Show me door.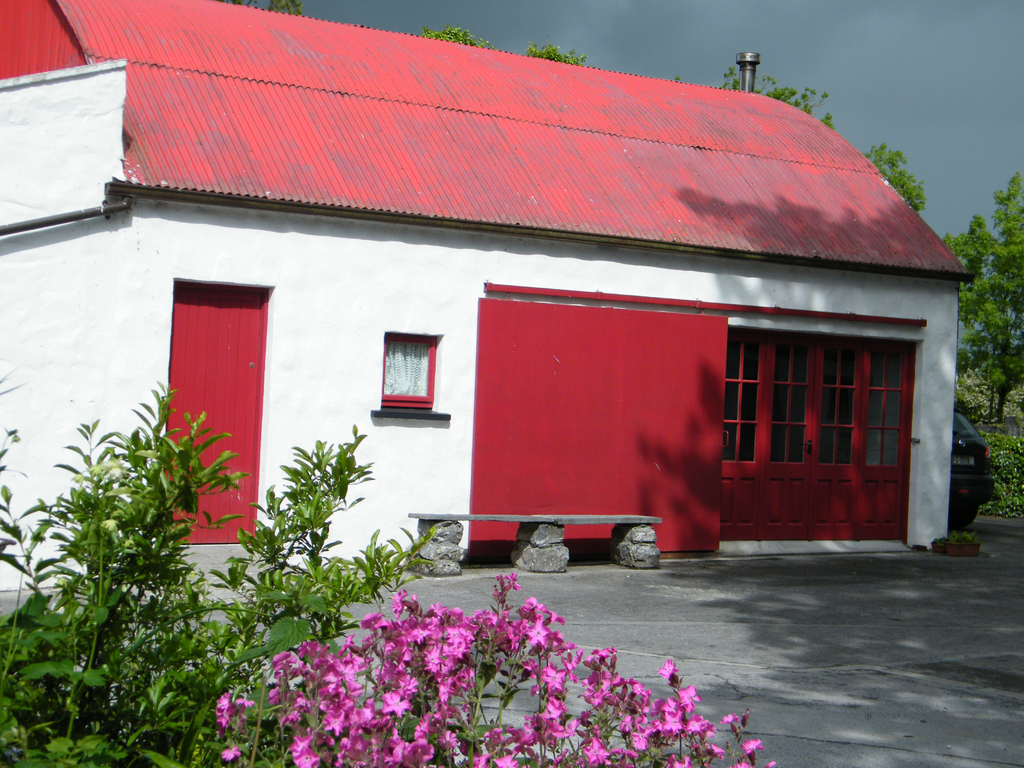
door is here: l=856, t=344, r=907, b=538.
